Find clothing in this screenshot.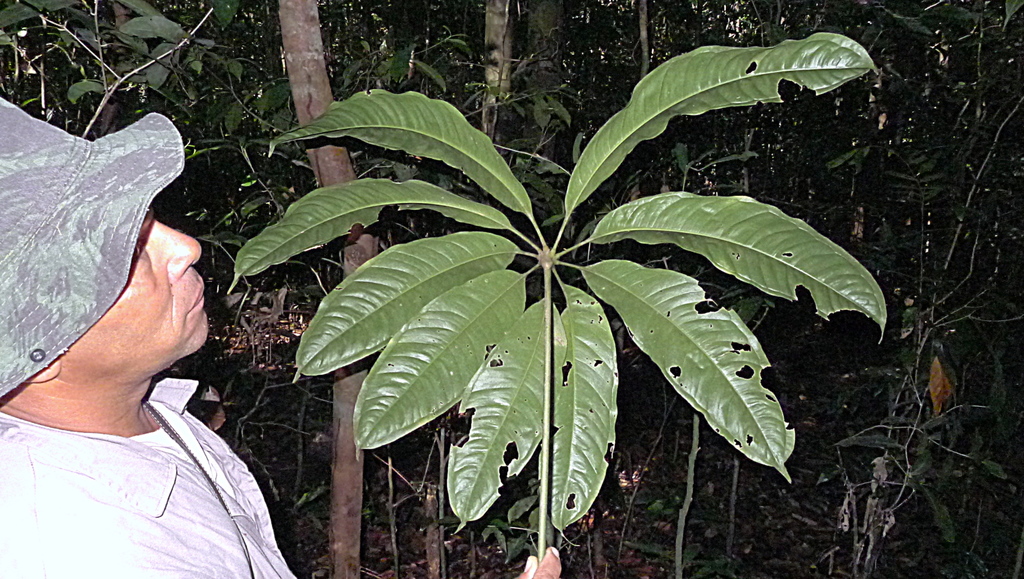
The bounding box for clothing is (0,375,300,578).
